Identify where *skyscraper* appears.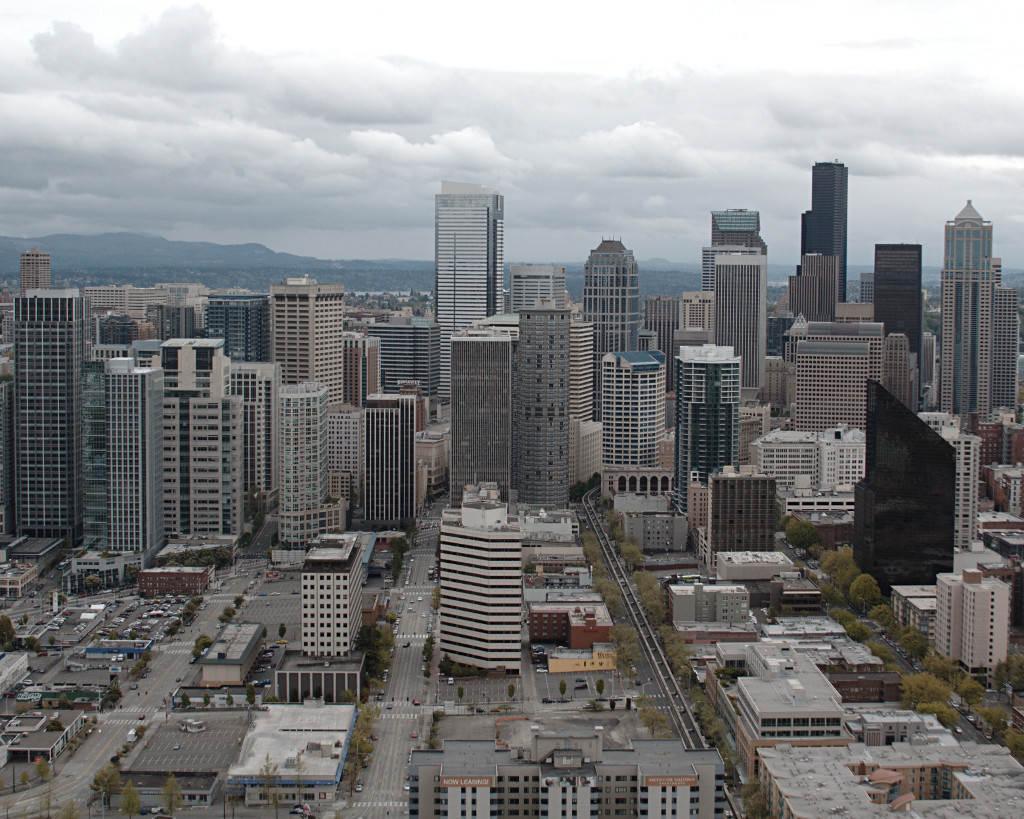
Appears at detection(582, 236, 637, 417).
